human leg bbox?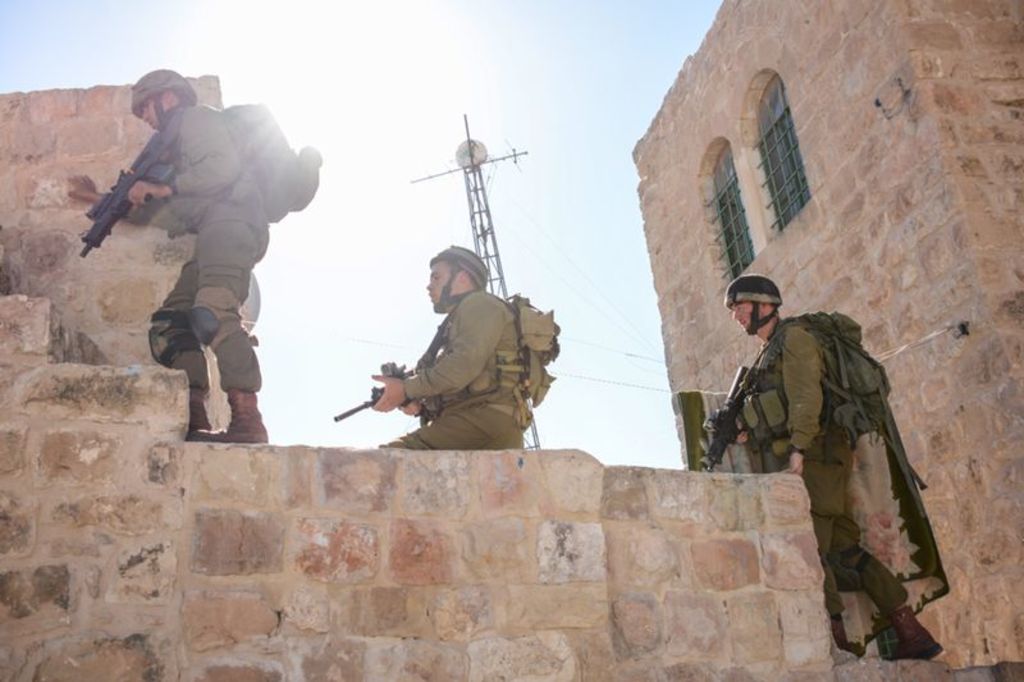
<region>813, 441, 868, 650</region>
